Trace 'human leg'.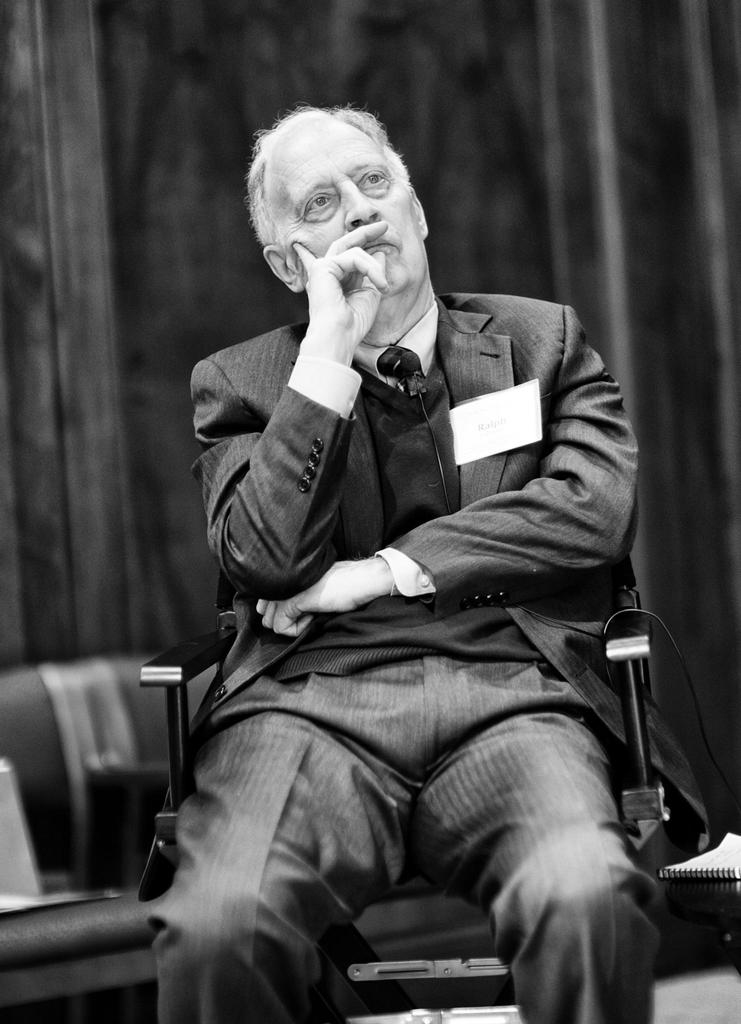
Traced to 405/641/663/1023.
